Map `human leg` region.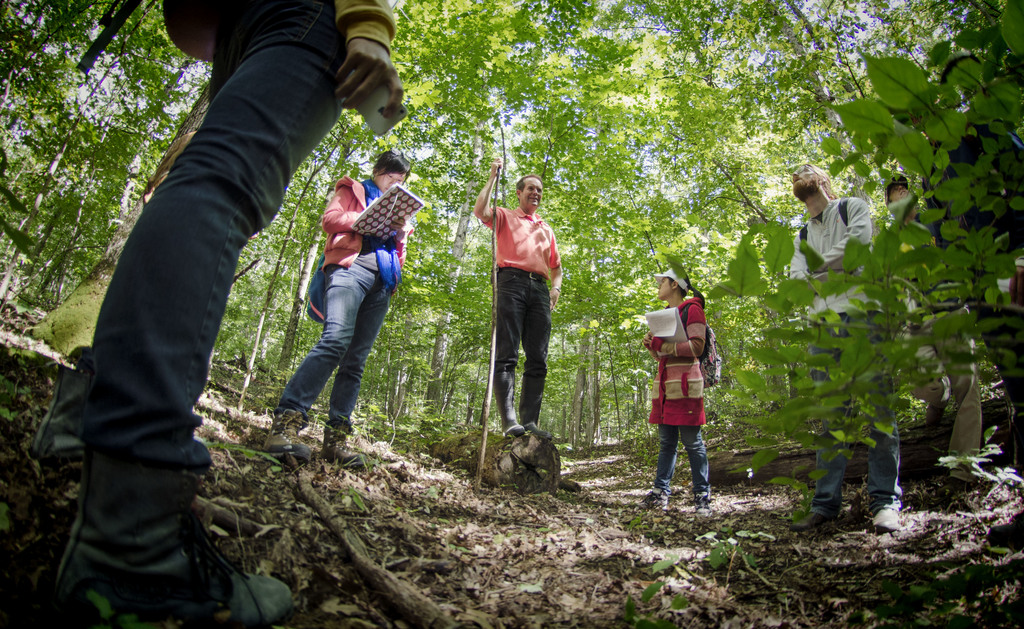
Mapped to [left=55, top=0, right=348, bottom=628].
